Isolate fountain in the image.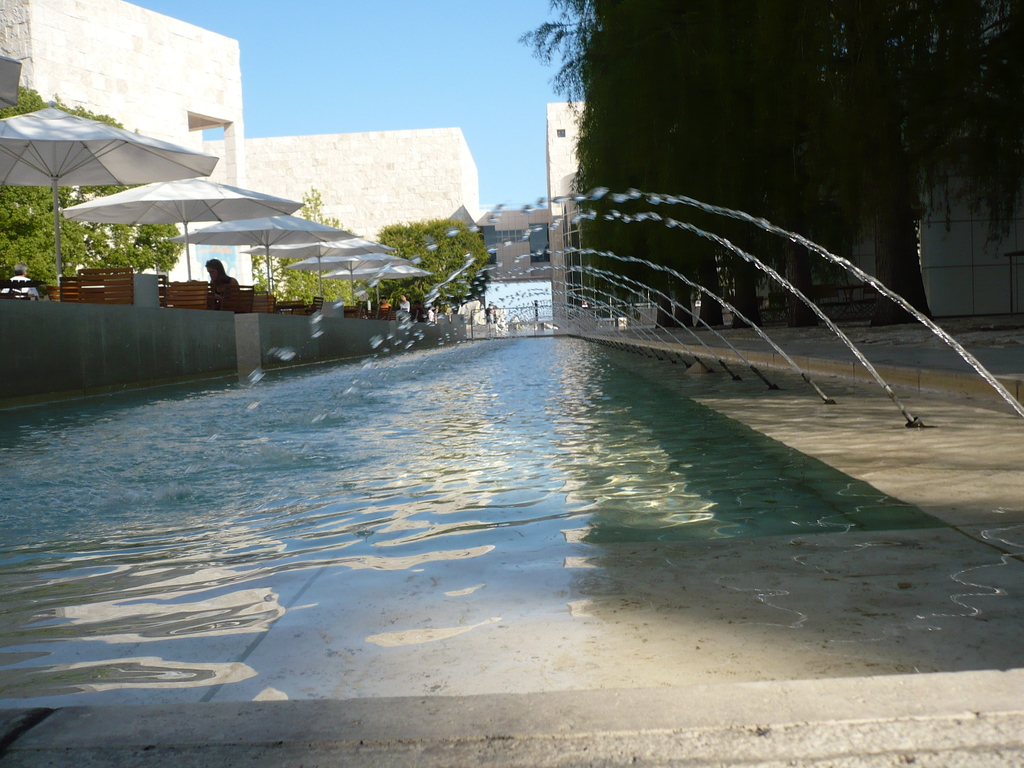
Isolated region: (left=483, top=129, right=1023, bottom=441).
